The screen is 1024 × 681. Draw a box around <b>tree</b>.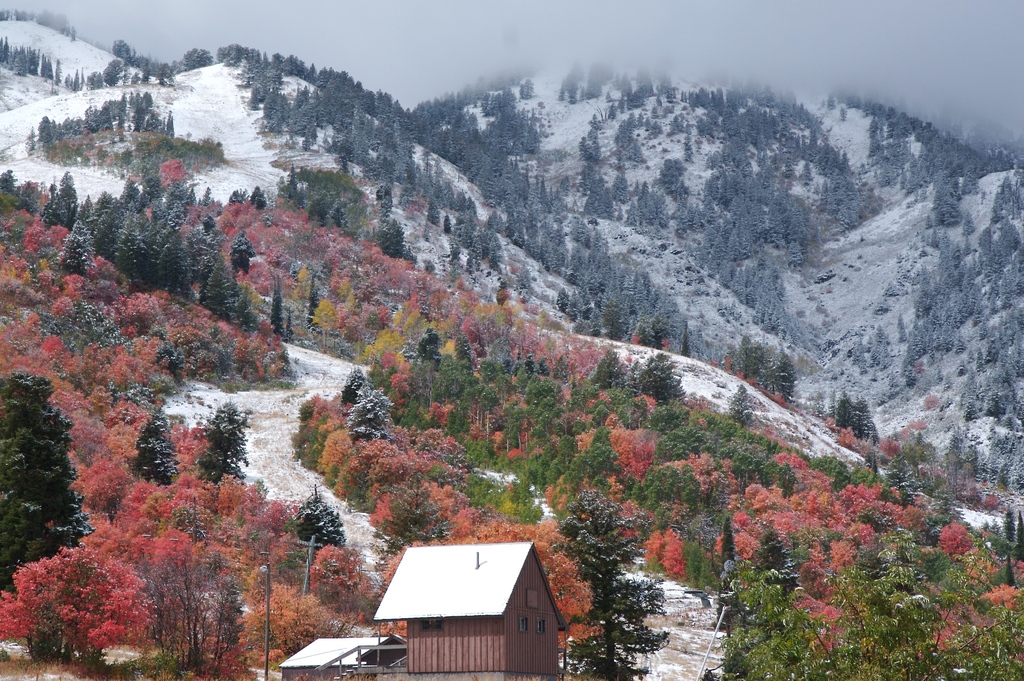
291,491,349,554.
